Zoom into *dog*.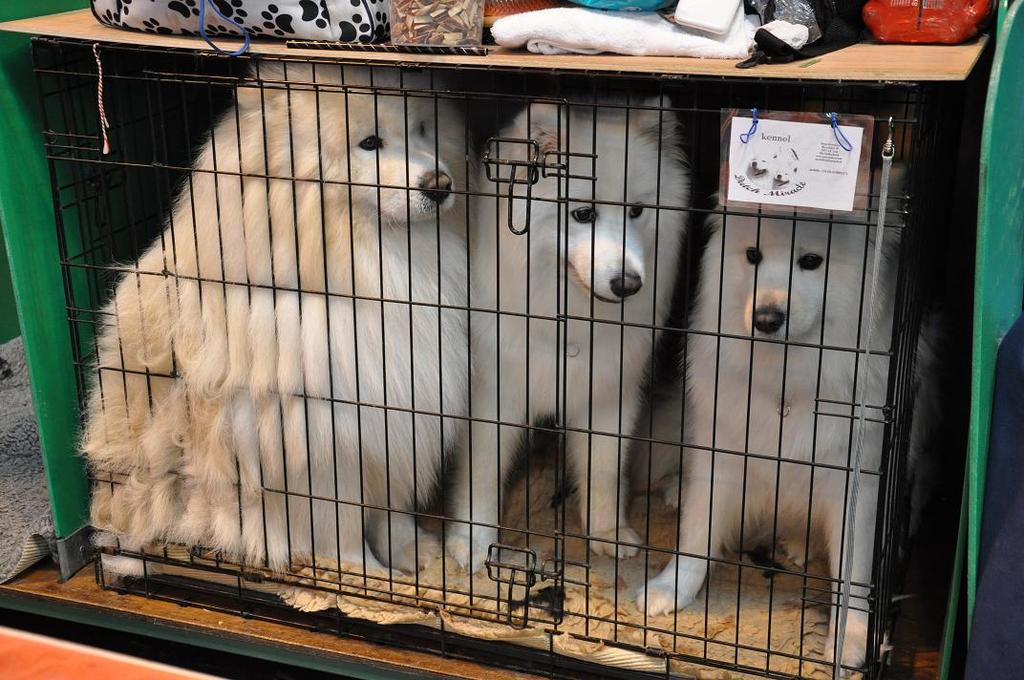
Zoom target: (x1=441, y1=91, x2=693, y2=572).
